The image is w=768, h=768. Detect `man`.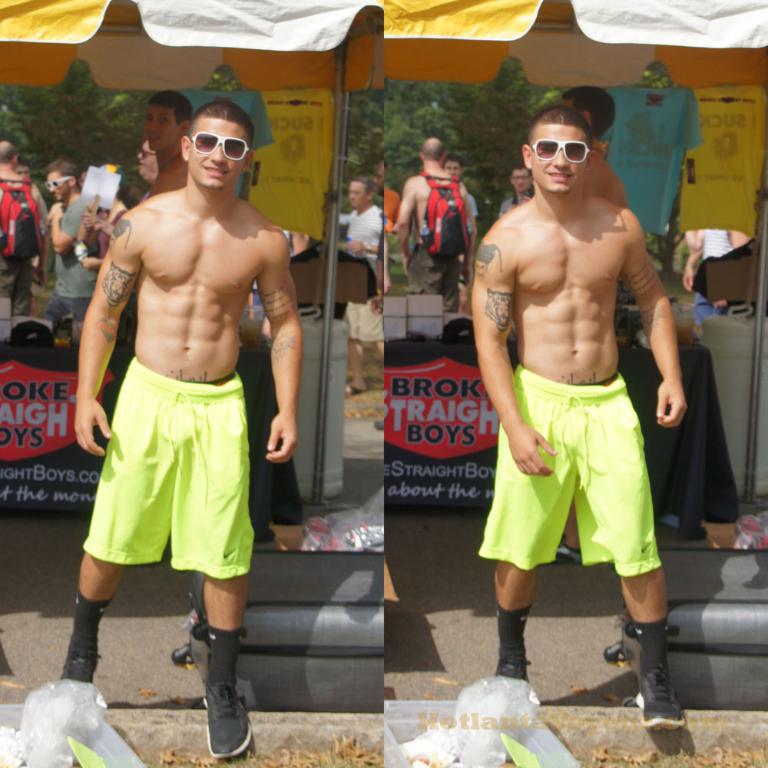
Detection: 470,84,695,707.
